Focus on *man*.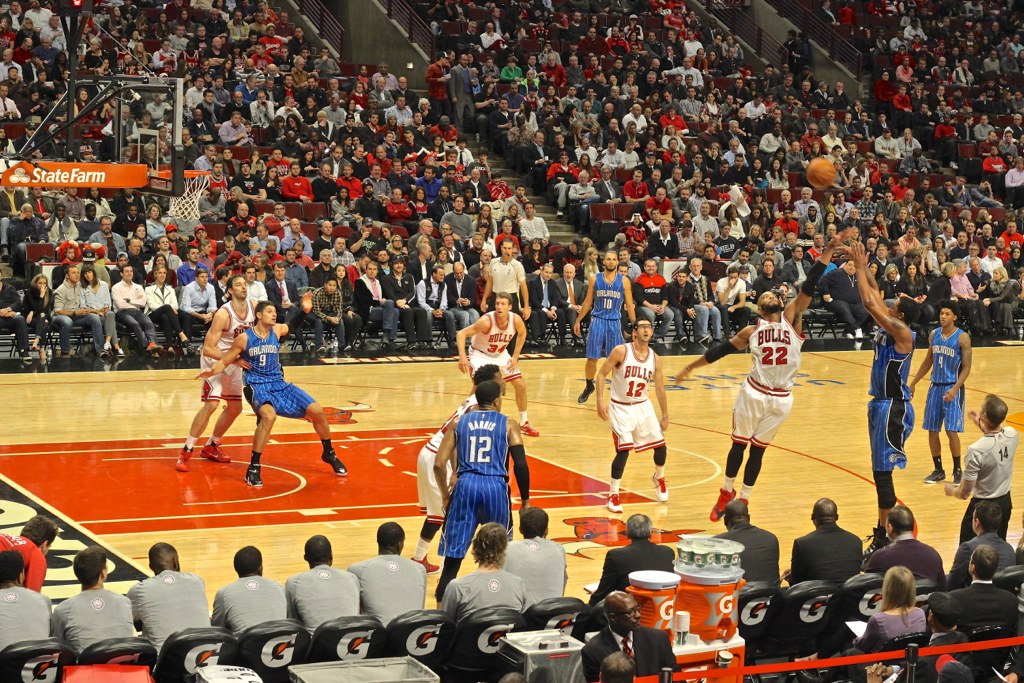
Focused at box=[663, 3, 690, 31].
